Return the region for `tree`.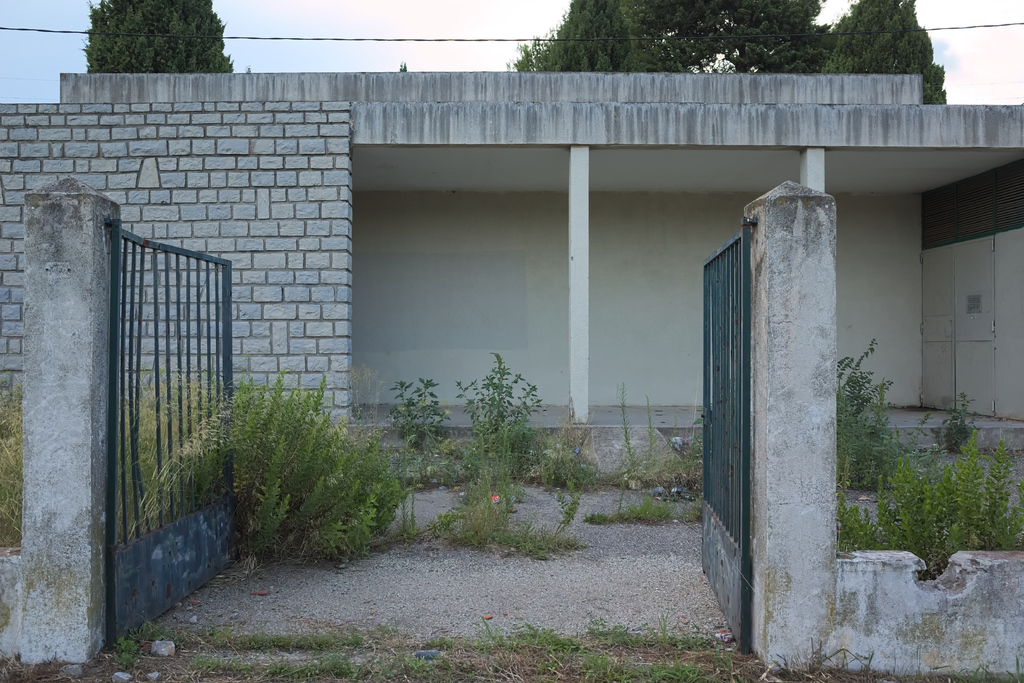
{"left": 60, "top": 4, "right": 254, "bottom": 76}.
